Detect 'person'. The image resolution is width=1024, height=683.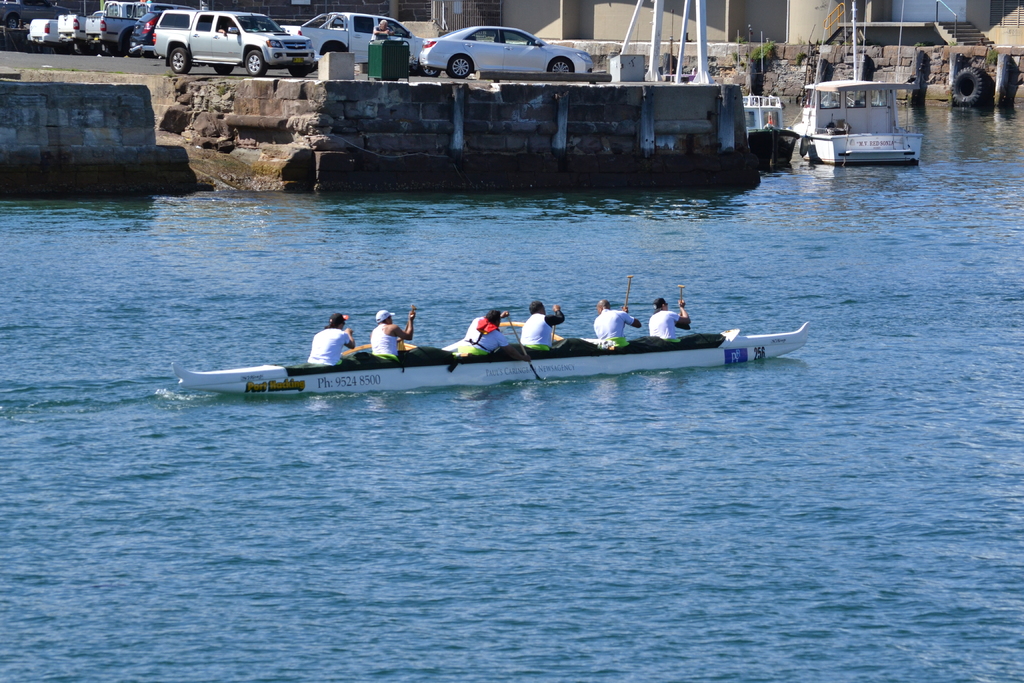
l=645, t=297, r=688, b=339.
